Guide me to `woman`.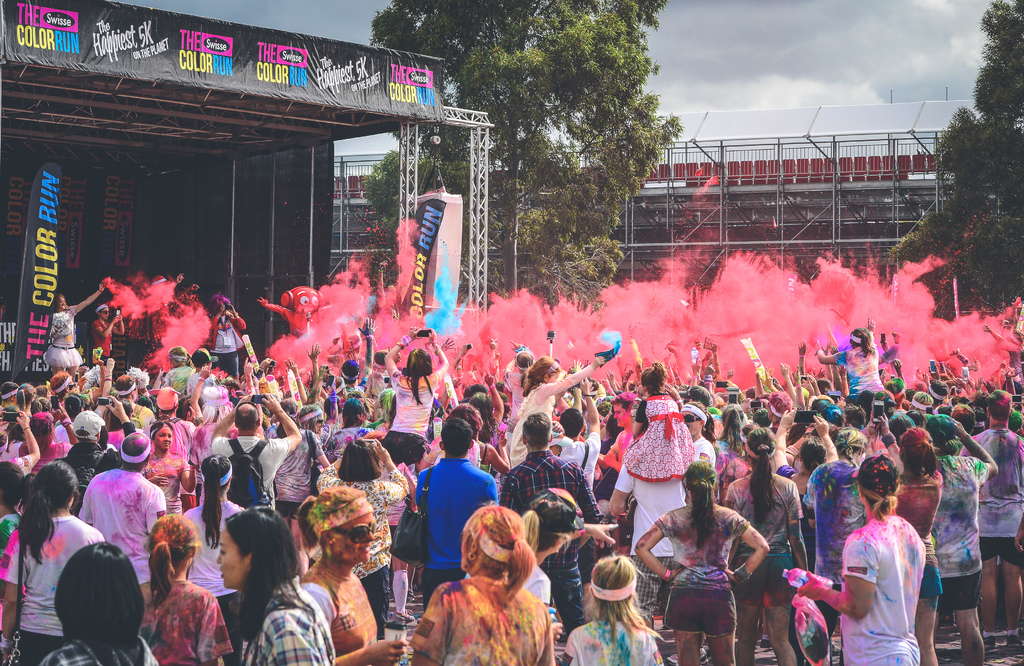
Guidance: select_region(216, 510, 340, 665).
